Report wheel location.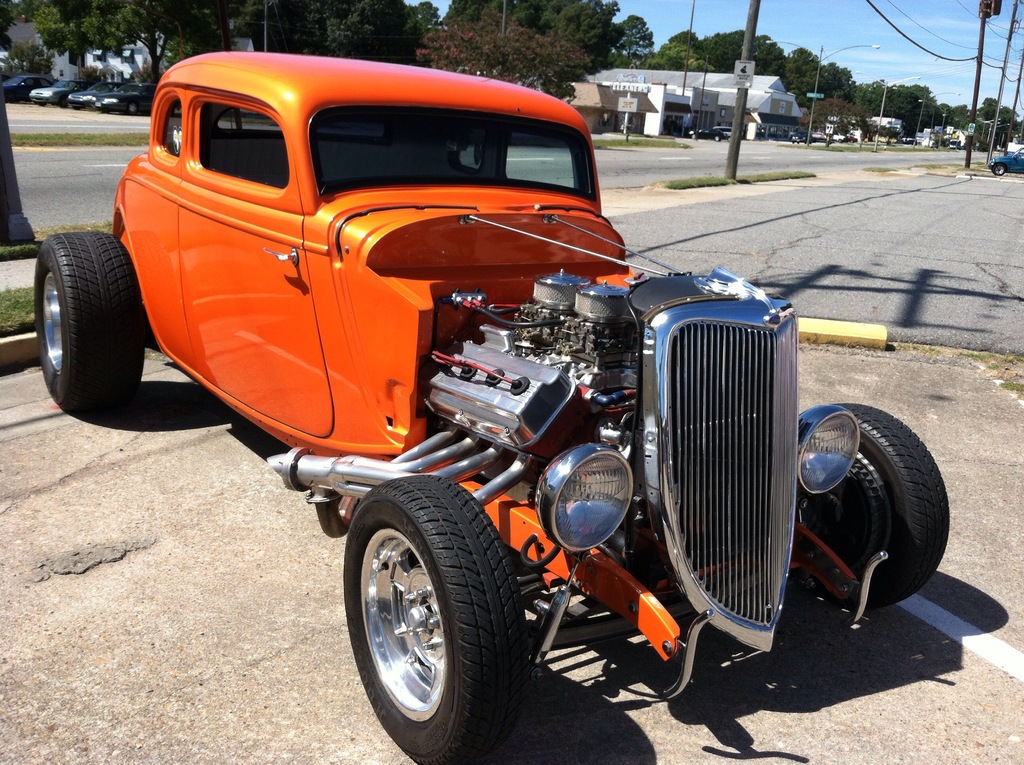
Report: {"x1": 993, "y1": 164, "x2": 1004, "y2": 174}.
